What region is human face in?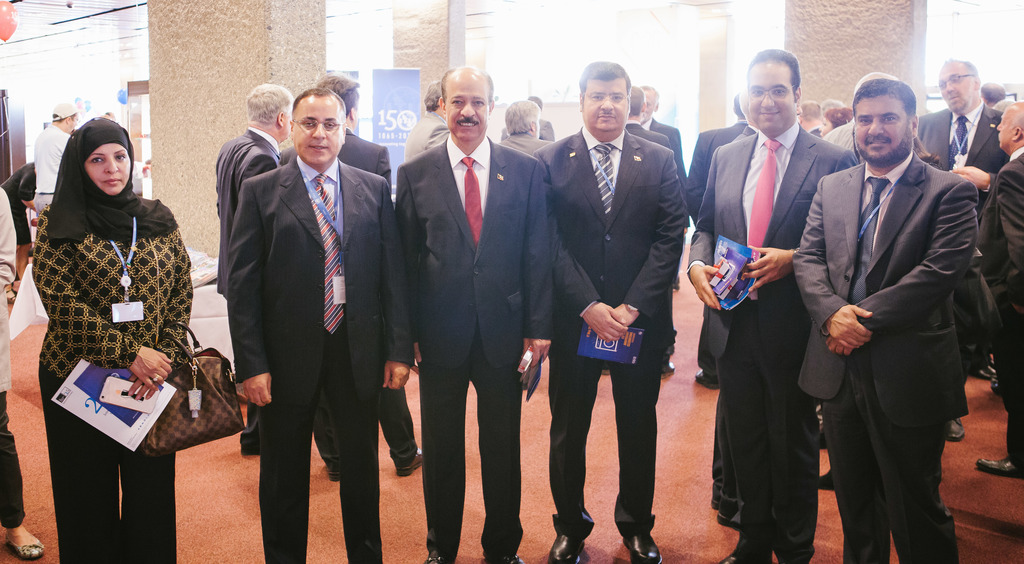
(left=741, top=69, right=800, bottom=133).
